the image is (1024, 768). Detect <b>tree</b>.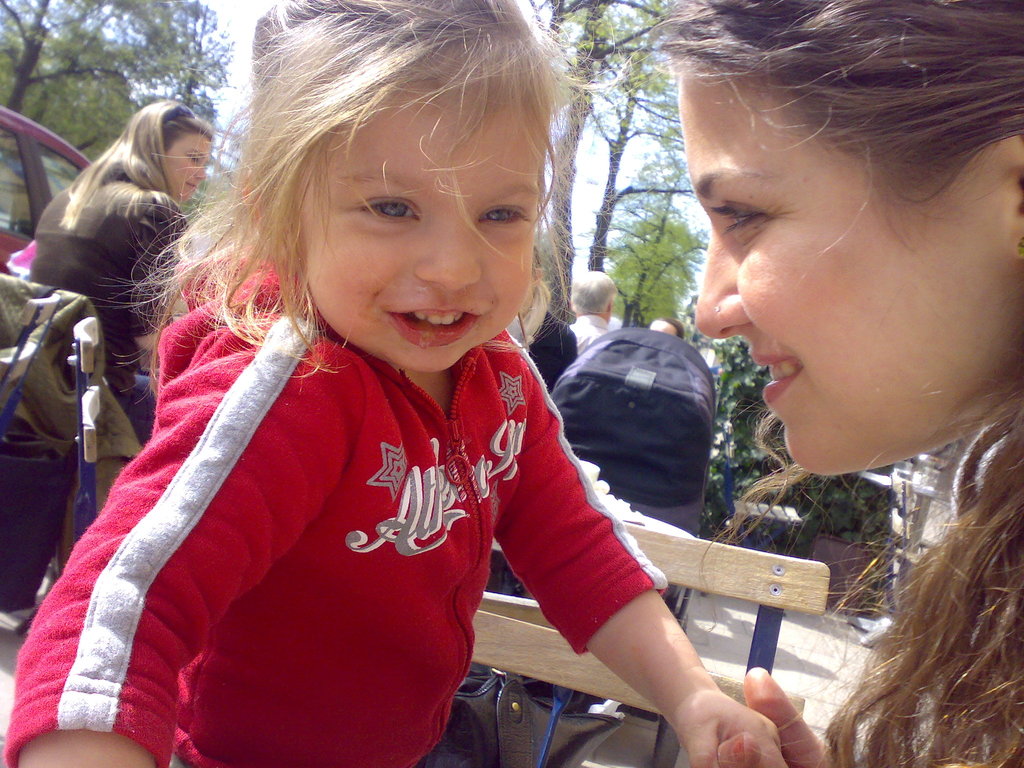
Detection: select_region(526, 0, 706, 342).
